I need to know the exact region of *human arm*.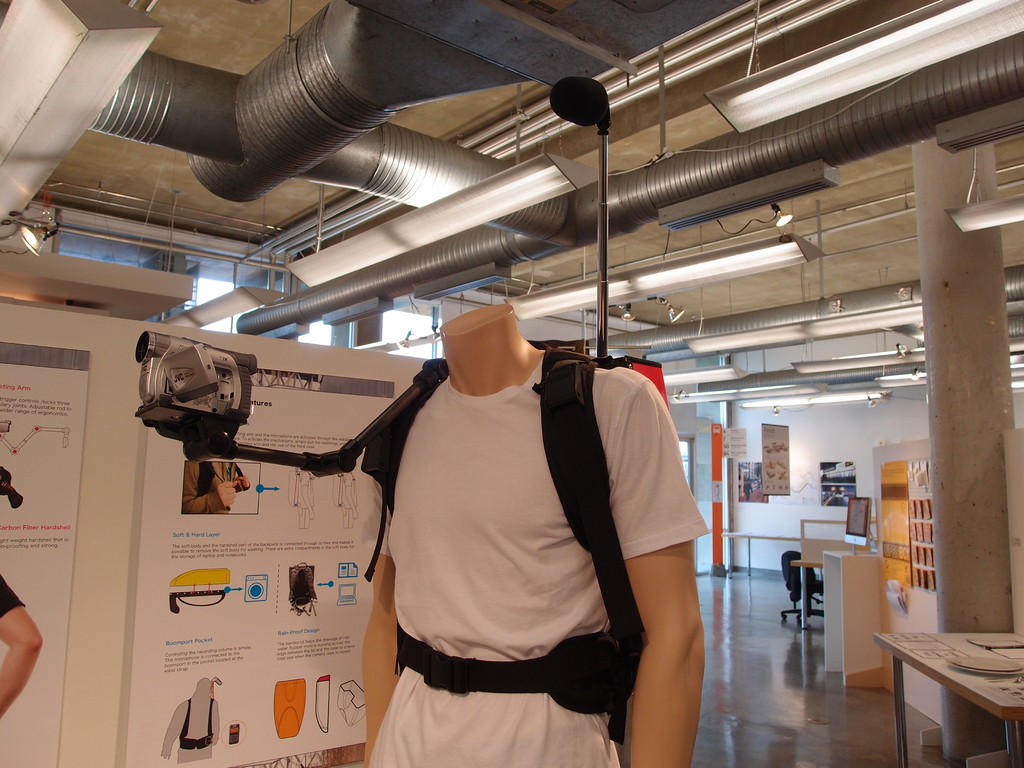
Region: bbox=(0, 557, 47, 732).
